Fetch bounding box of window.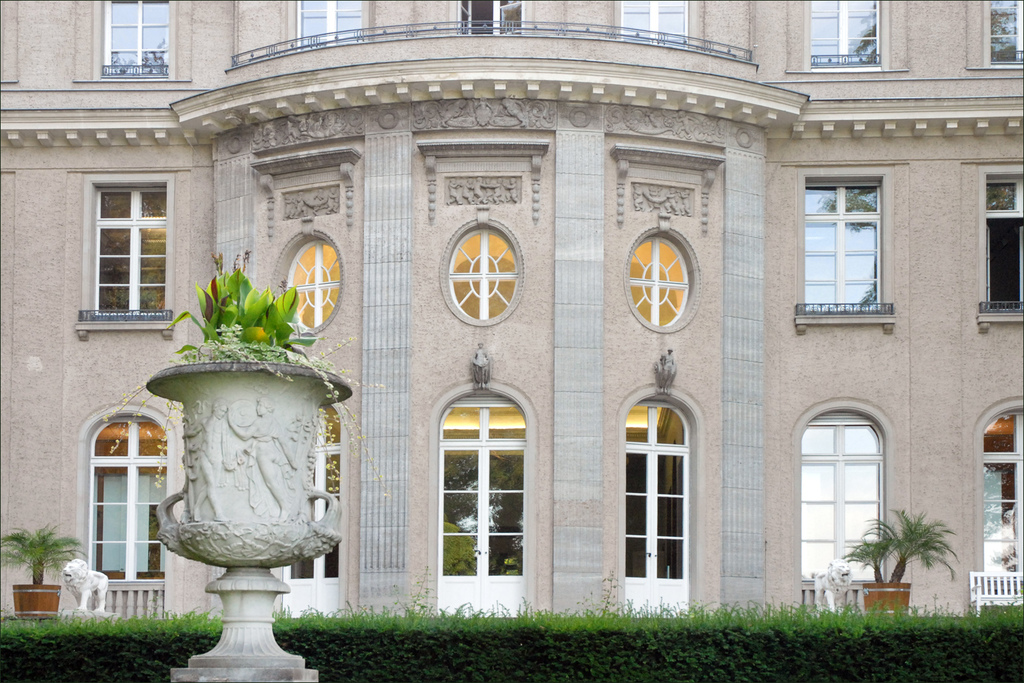
Bbox: 972:409:1023:618.
